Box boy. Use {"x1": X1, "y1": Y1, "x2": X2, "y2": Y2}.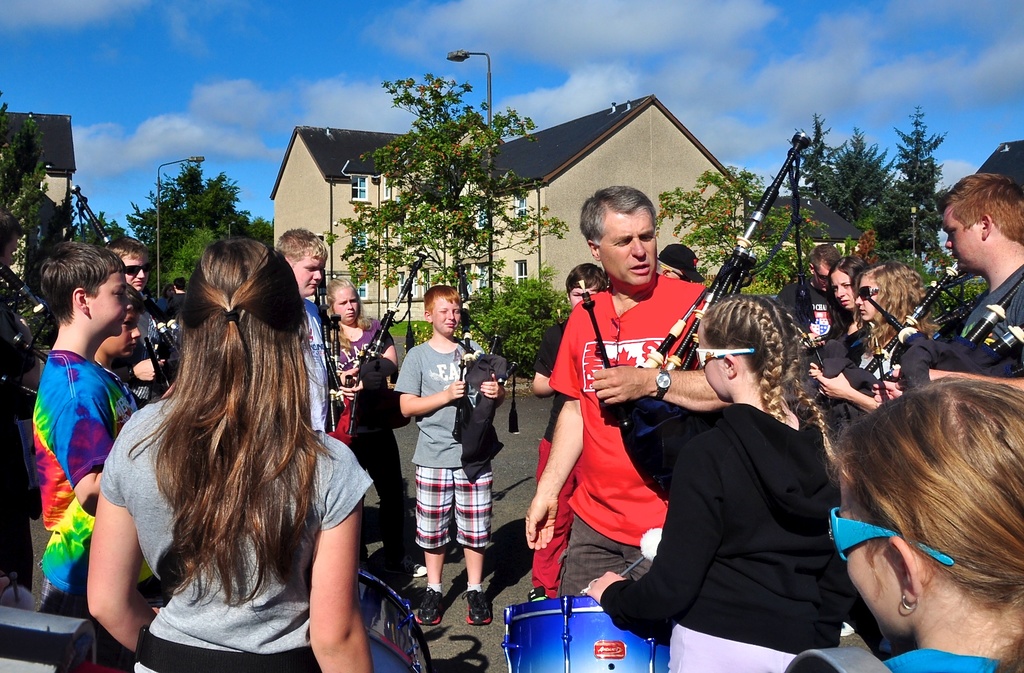
{"x1": 893, "y1": 172, "x2": 1023, "y2": 391}.
